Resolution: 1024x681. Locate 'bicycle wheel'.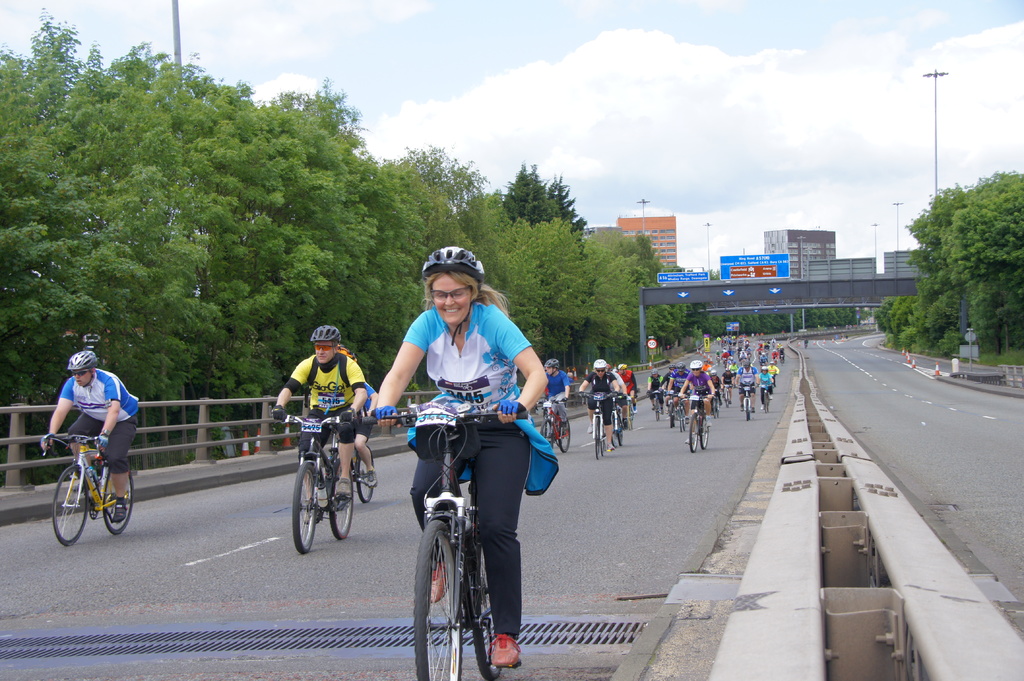
detection(600, 422, 605, 453).
